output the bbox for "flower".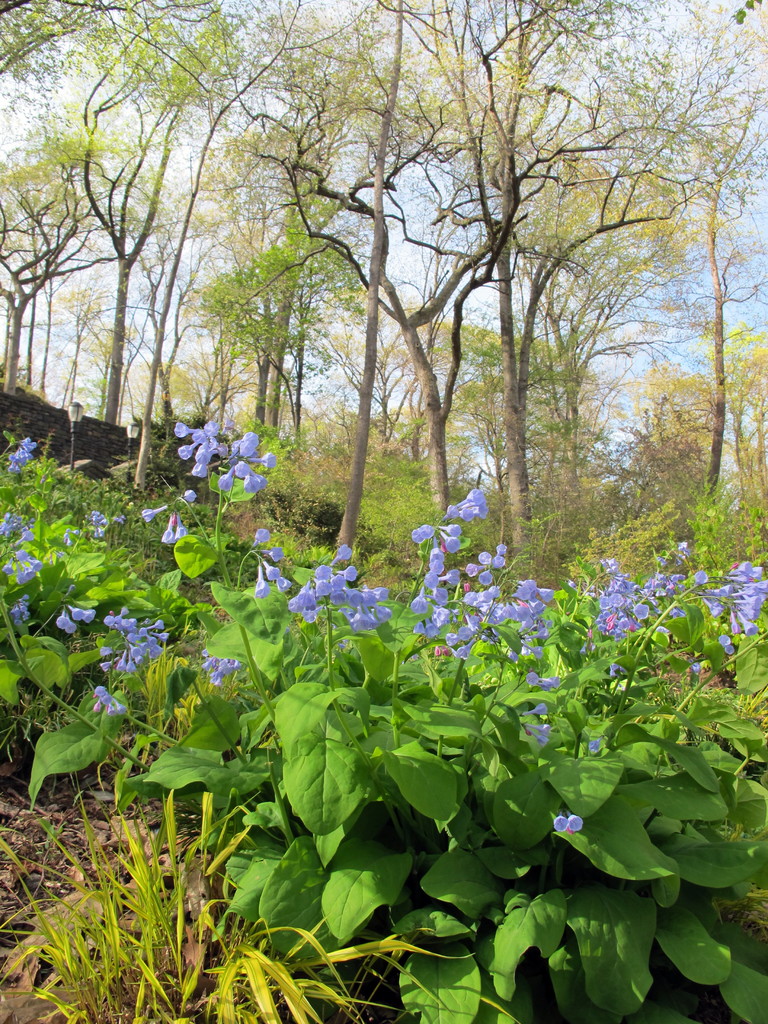
box(111, 630, 184, 674).
